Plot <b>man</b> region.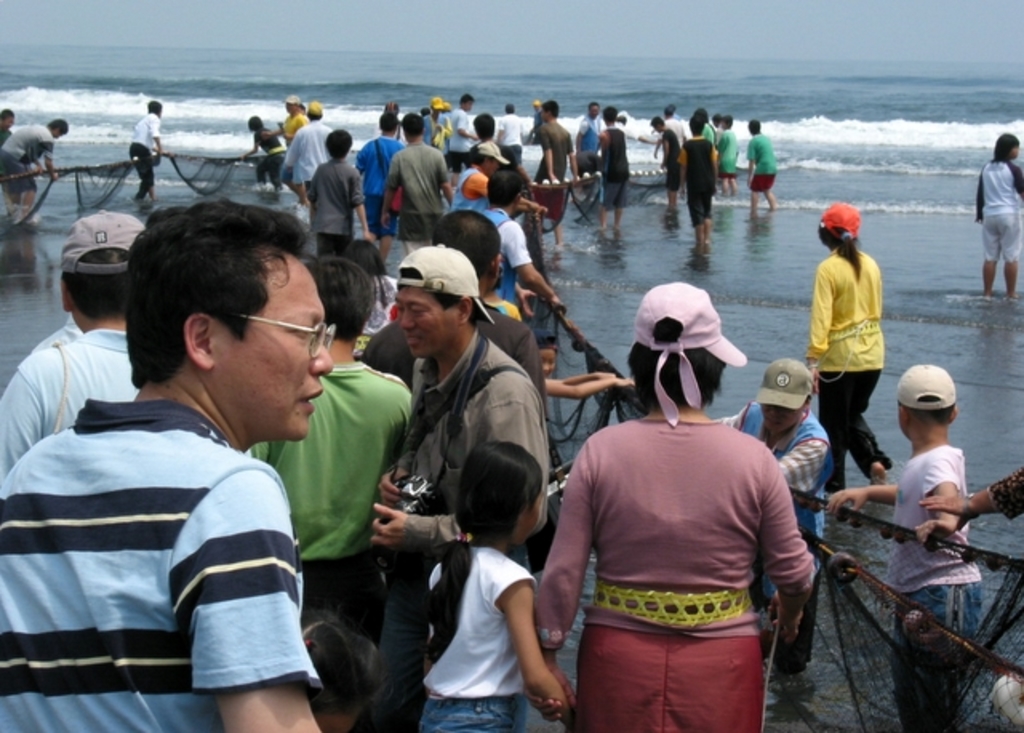
Plotted at 664, 106, 683, 160.
